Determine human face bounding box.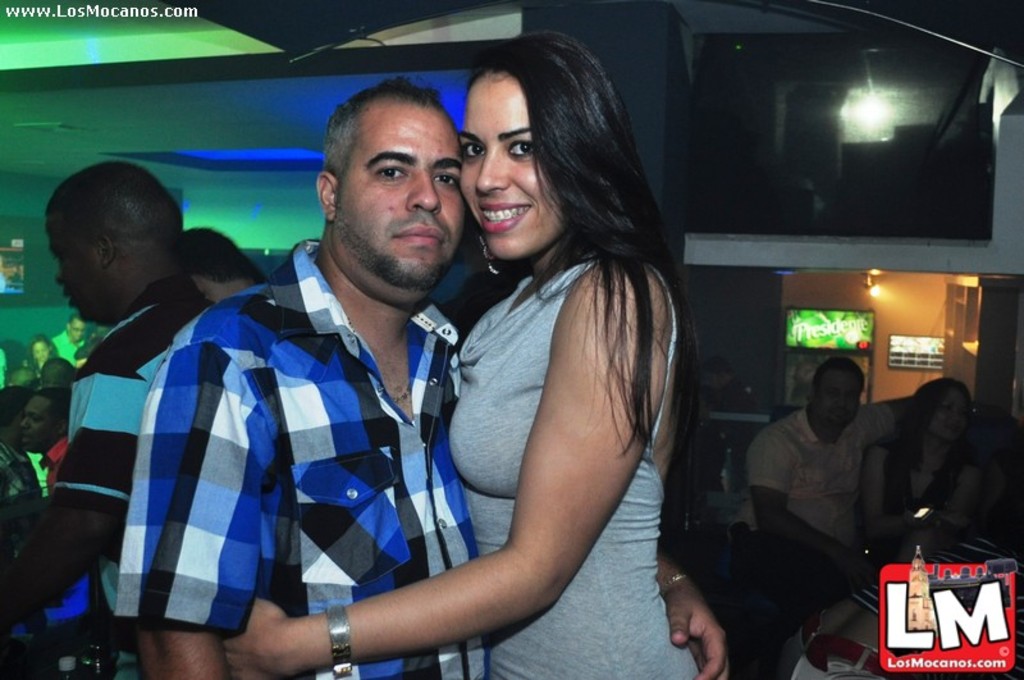
Determined: x1=458, y1=67, x2=566, y2=256.
